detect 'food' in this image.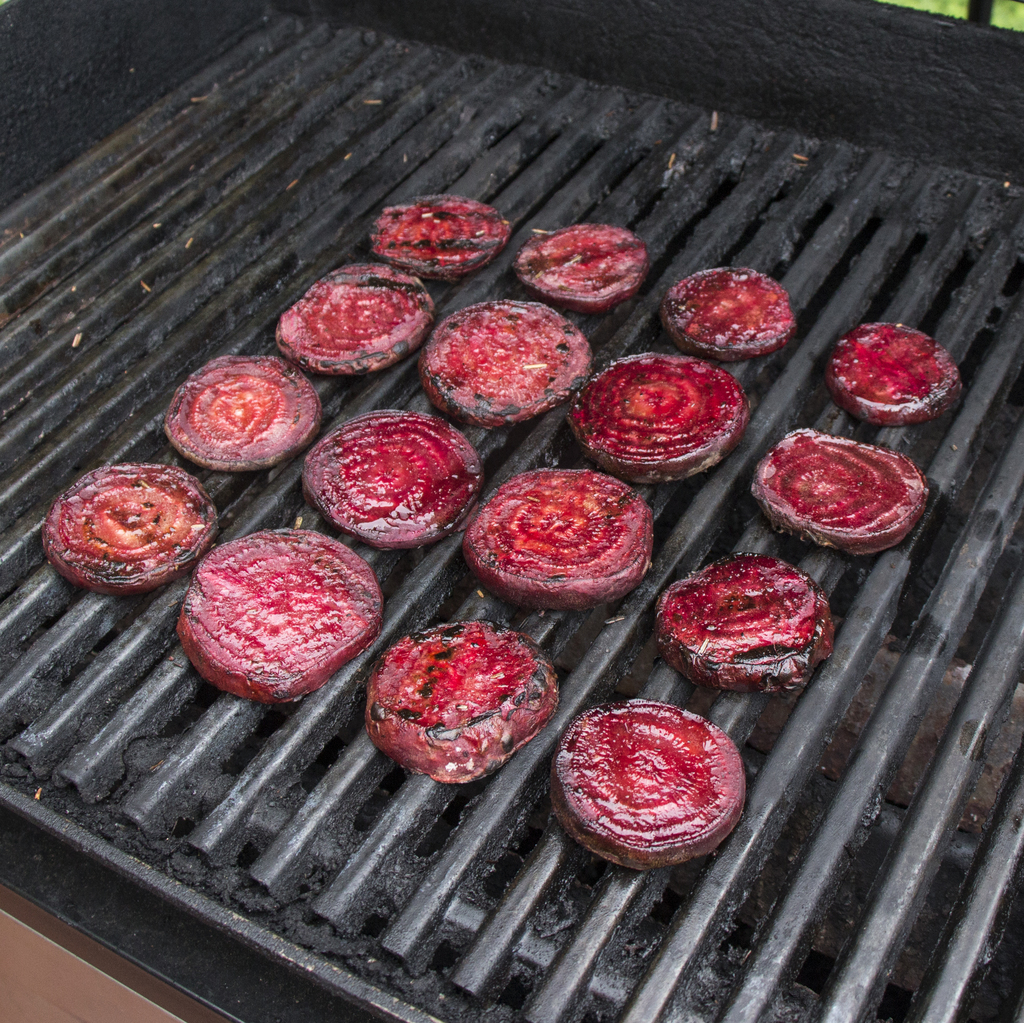
Detection: [167, 362, 323, 469].
